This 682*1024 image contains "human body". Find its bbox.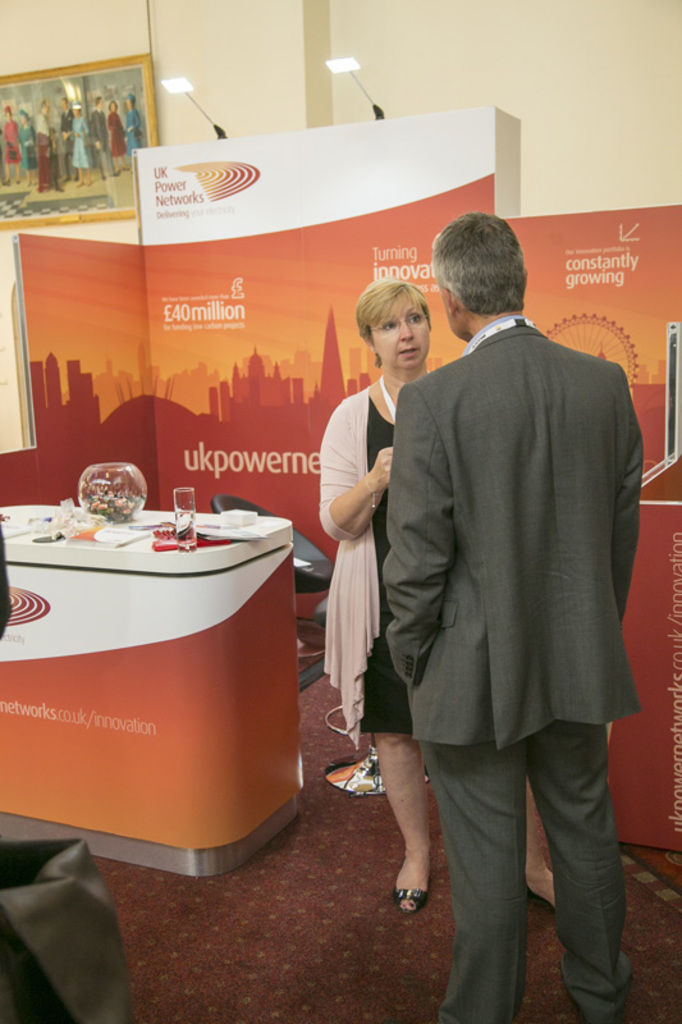
x1=315, y1=279, x2=566, y2=915.
